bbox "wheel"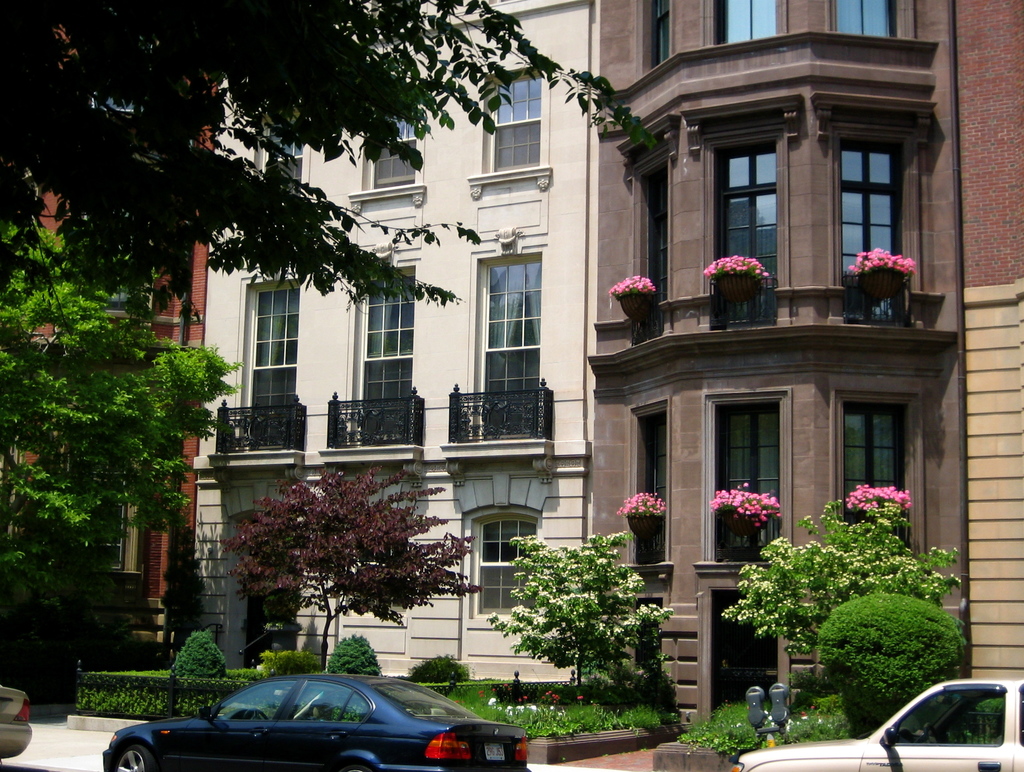
108 740 157 771
